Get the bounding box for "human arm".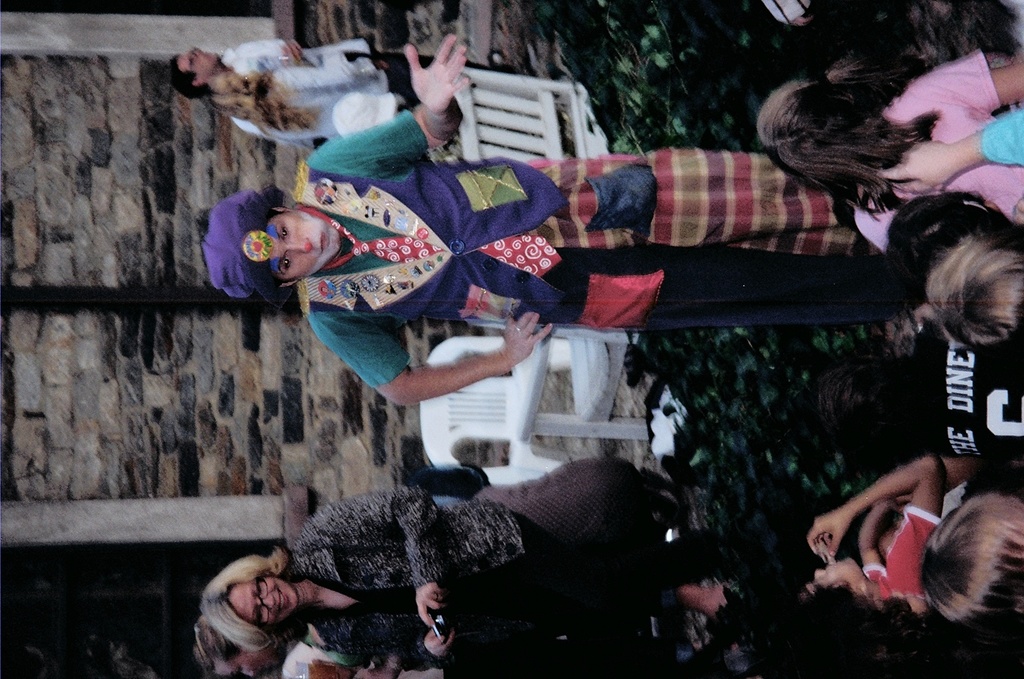
<region>304, 48, 468, 170</region>.
